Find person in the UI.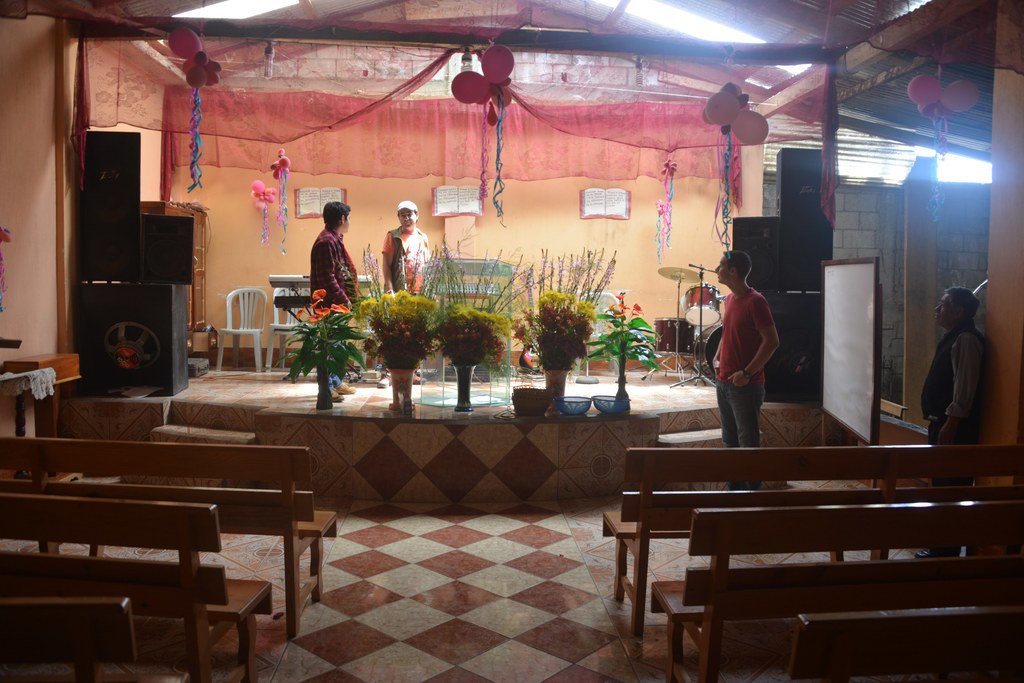
UI element at x1=308, y1=201, x2=362, y2=402.
